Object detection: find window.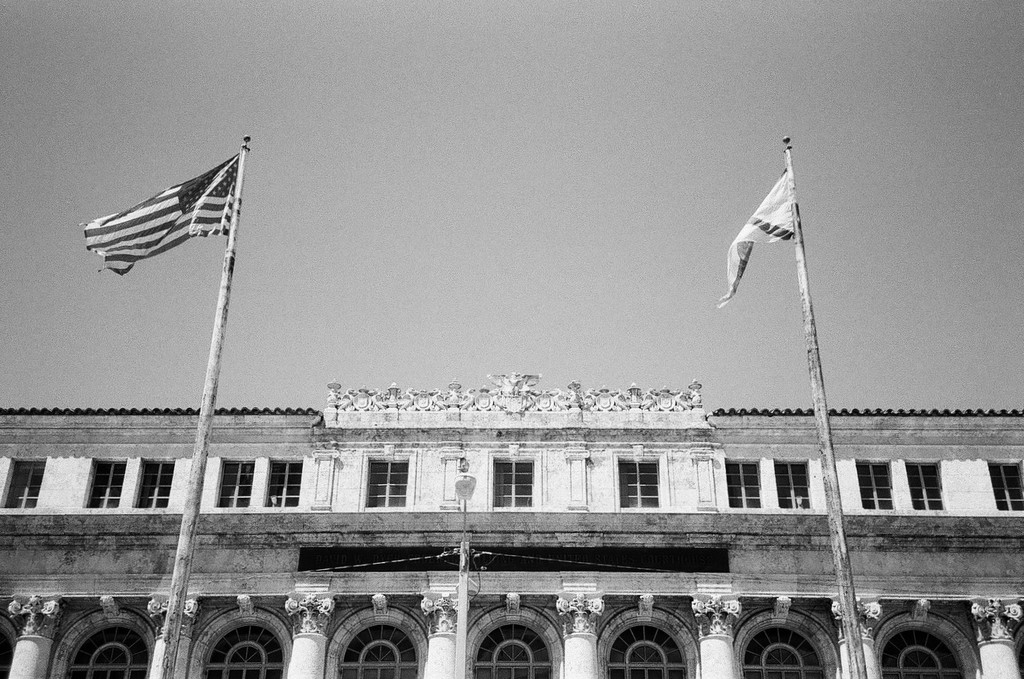
locate(772, 458, 811, 511).
